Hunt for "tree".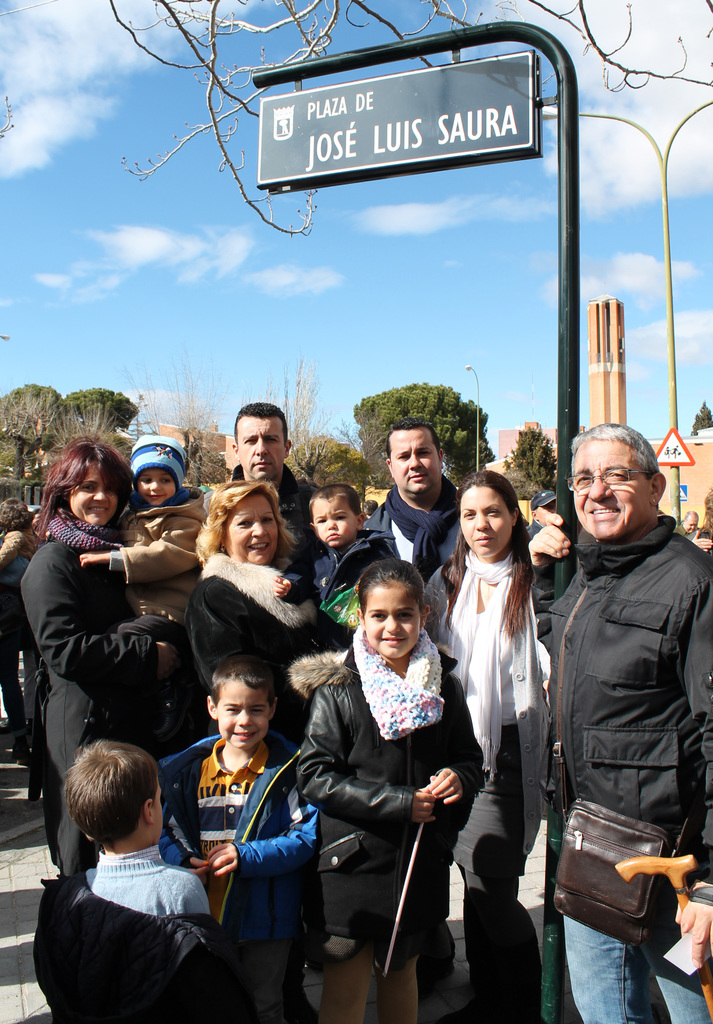
Hunted down at [left=349, top=383, right=495, bottom=483].
